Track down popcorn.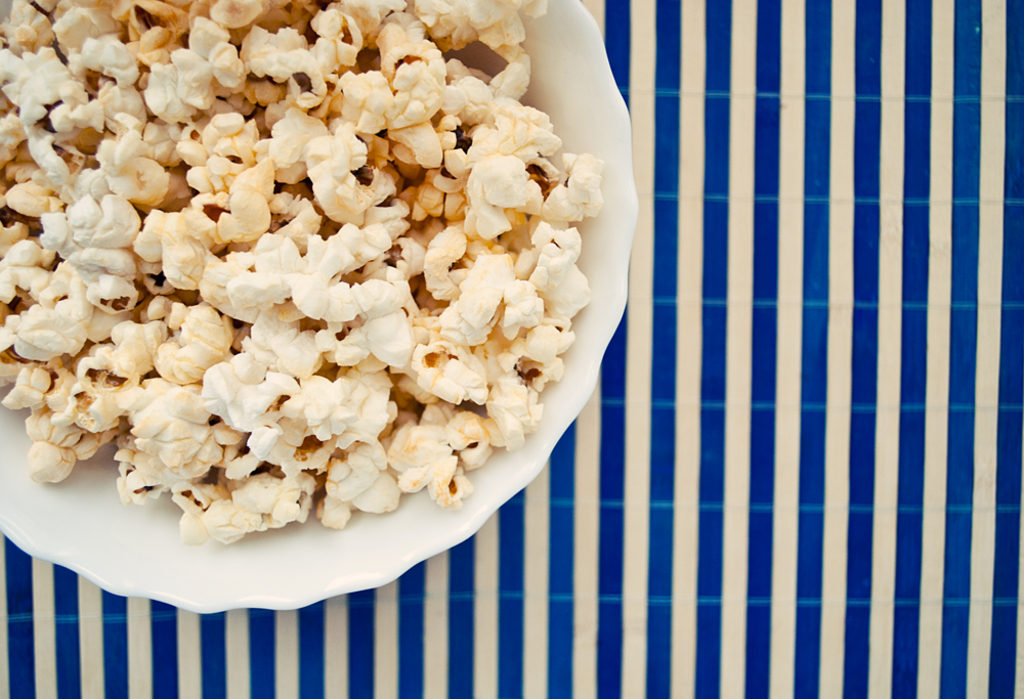
Tracked to (0,0,603,541).
